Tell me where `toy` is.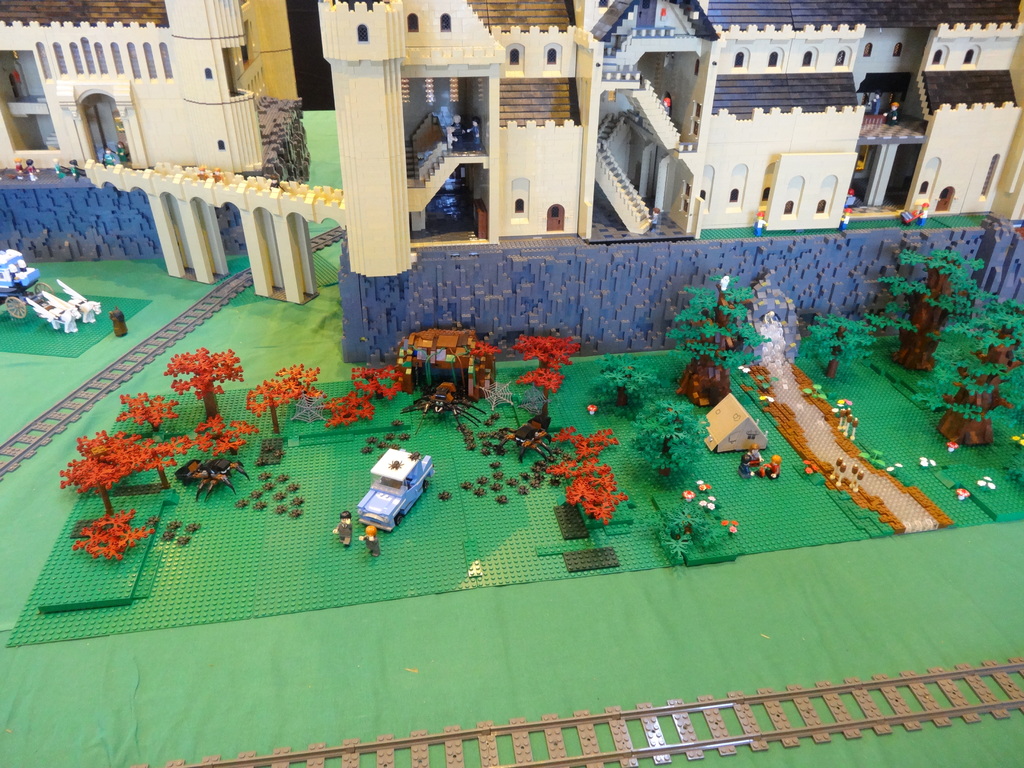
`toy` is at detection(183, 419, 260, 465).
